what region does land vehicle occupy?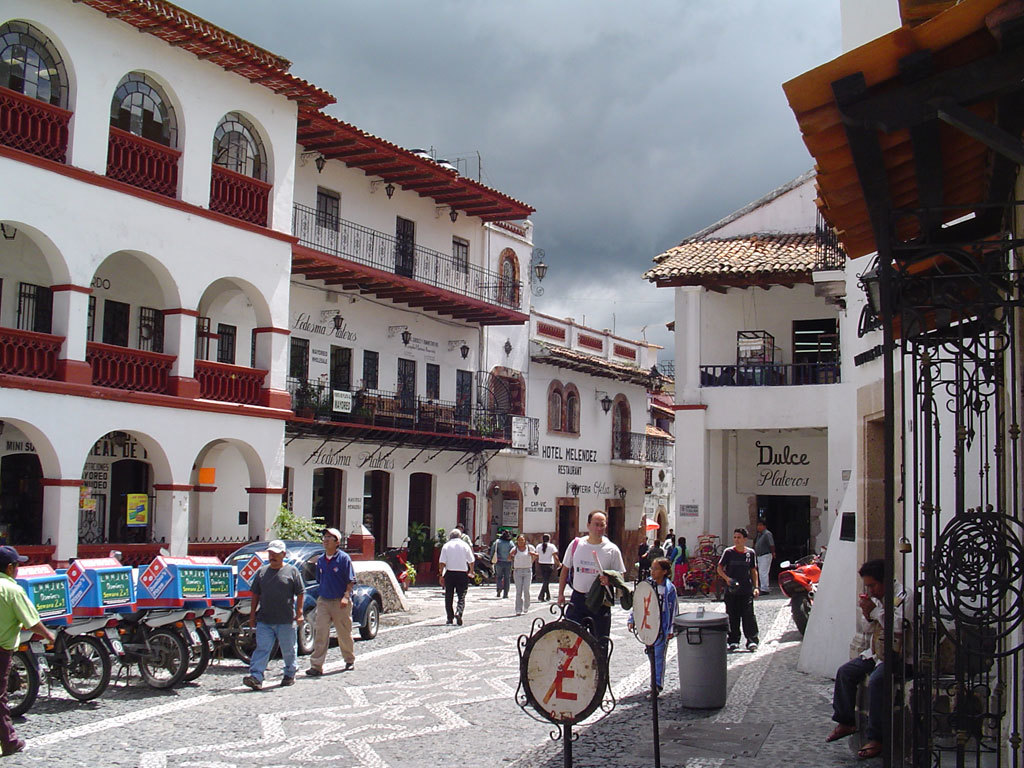
x1=229, y1=539, x2=382, y2=651.
